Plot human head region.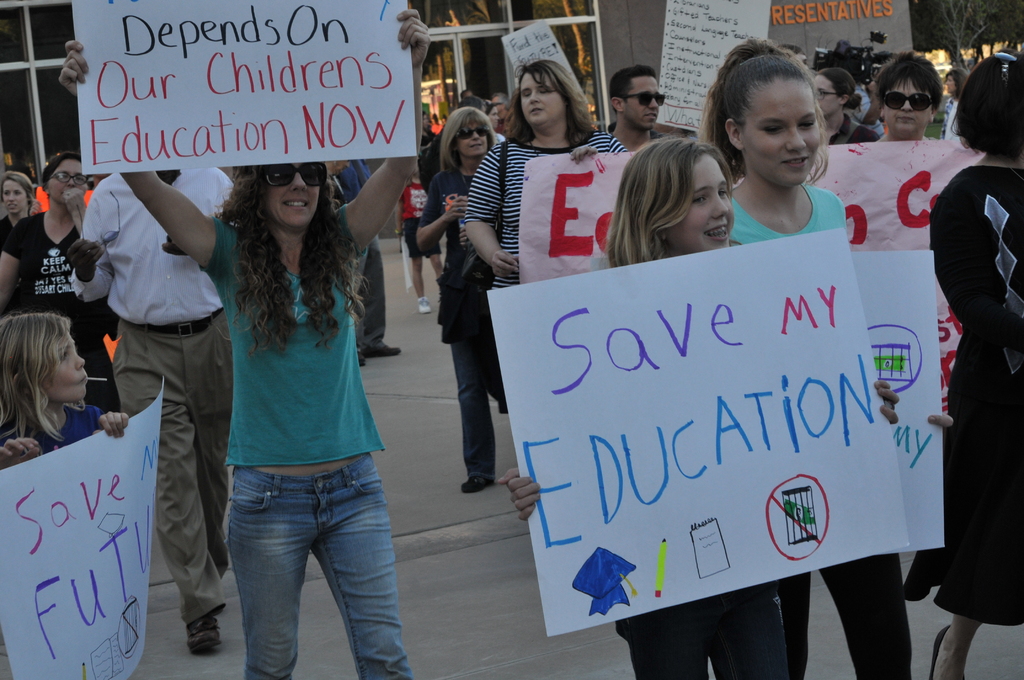
Plotted at select_region(959, 49, 1023, 152).
